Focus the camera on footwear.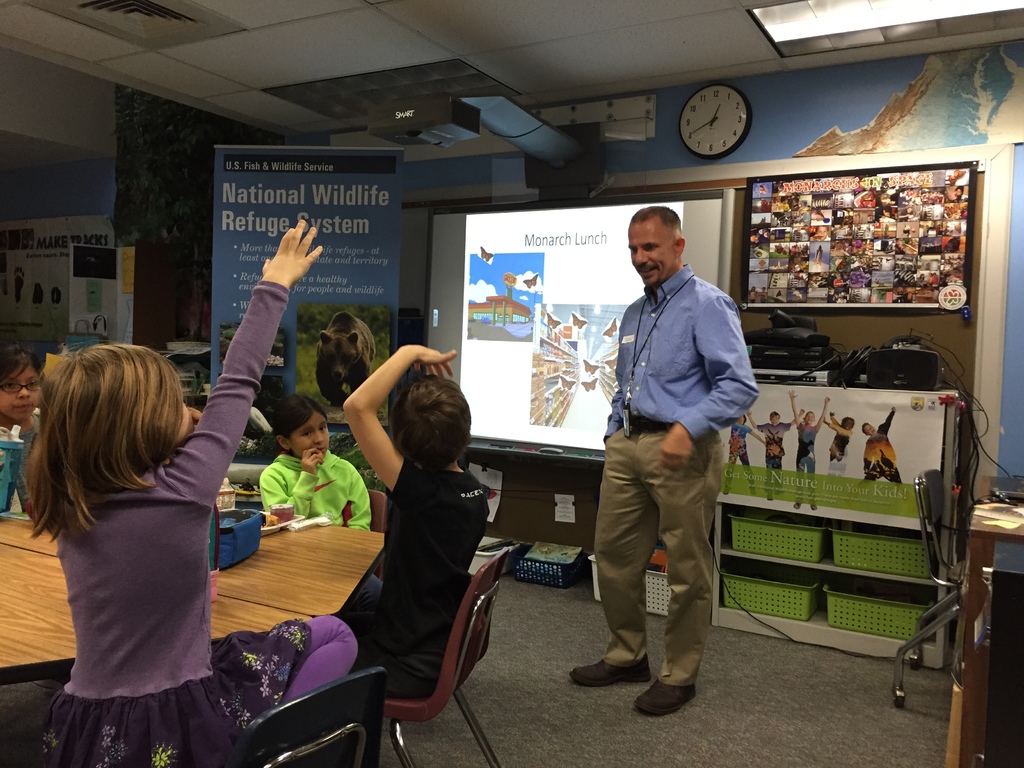
Focus region: region(571, 659, 653, 686).
